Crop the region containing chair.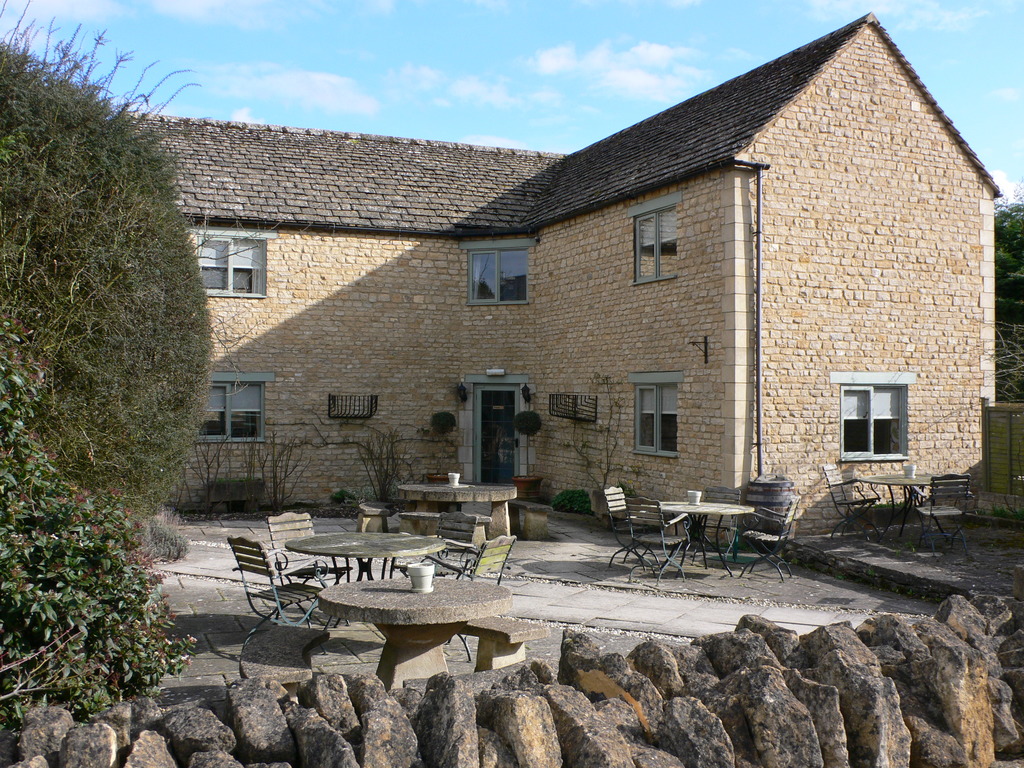
Crop region: detection(822, 462, 888, 541).
